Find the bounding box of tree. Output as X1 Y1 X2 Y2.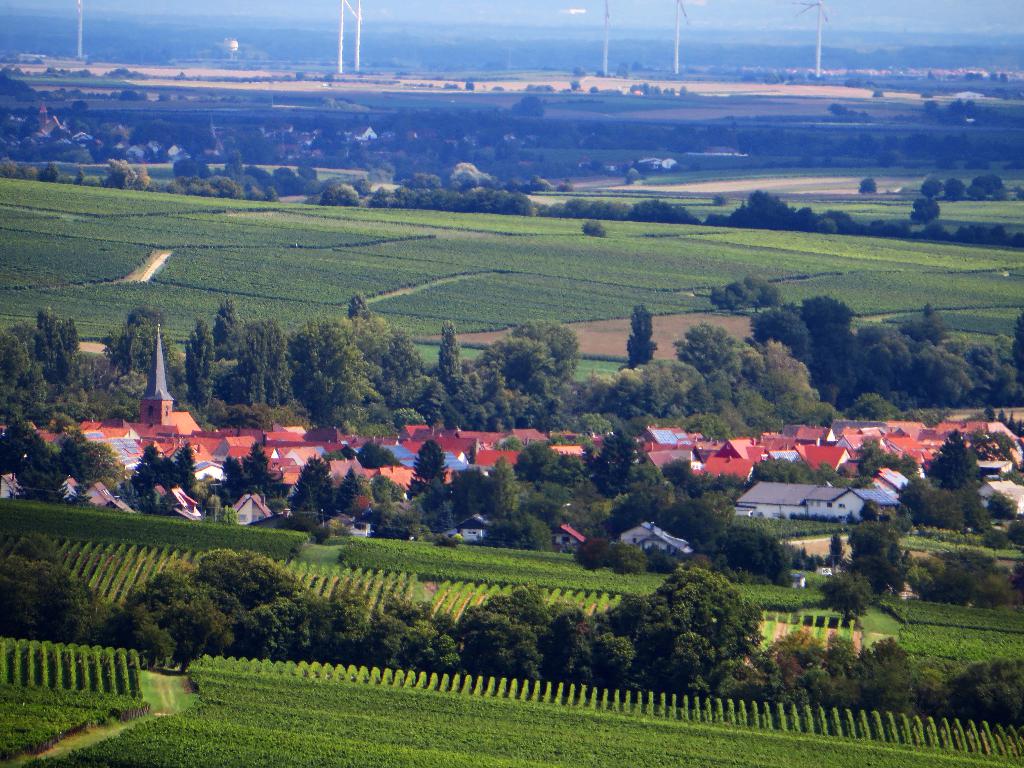
680 83 719 100.
